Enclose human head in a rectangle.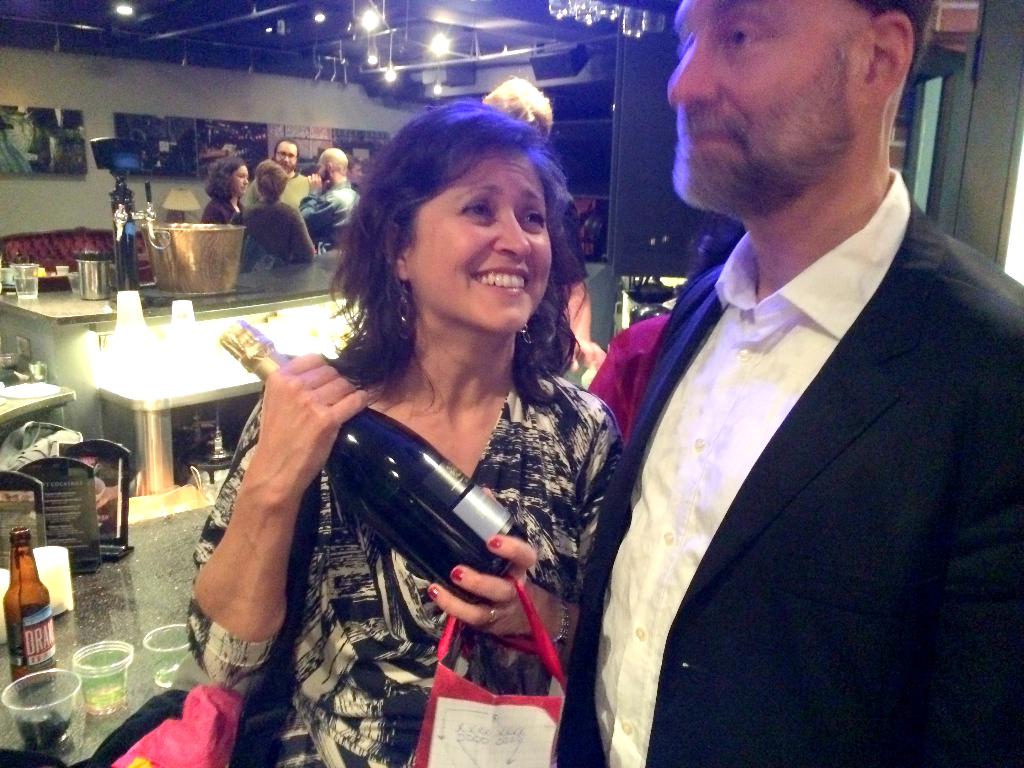
(left=347, top=97, right=602, bottom=381).
